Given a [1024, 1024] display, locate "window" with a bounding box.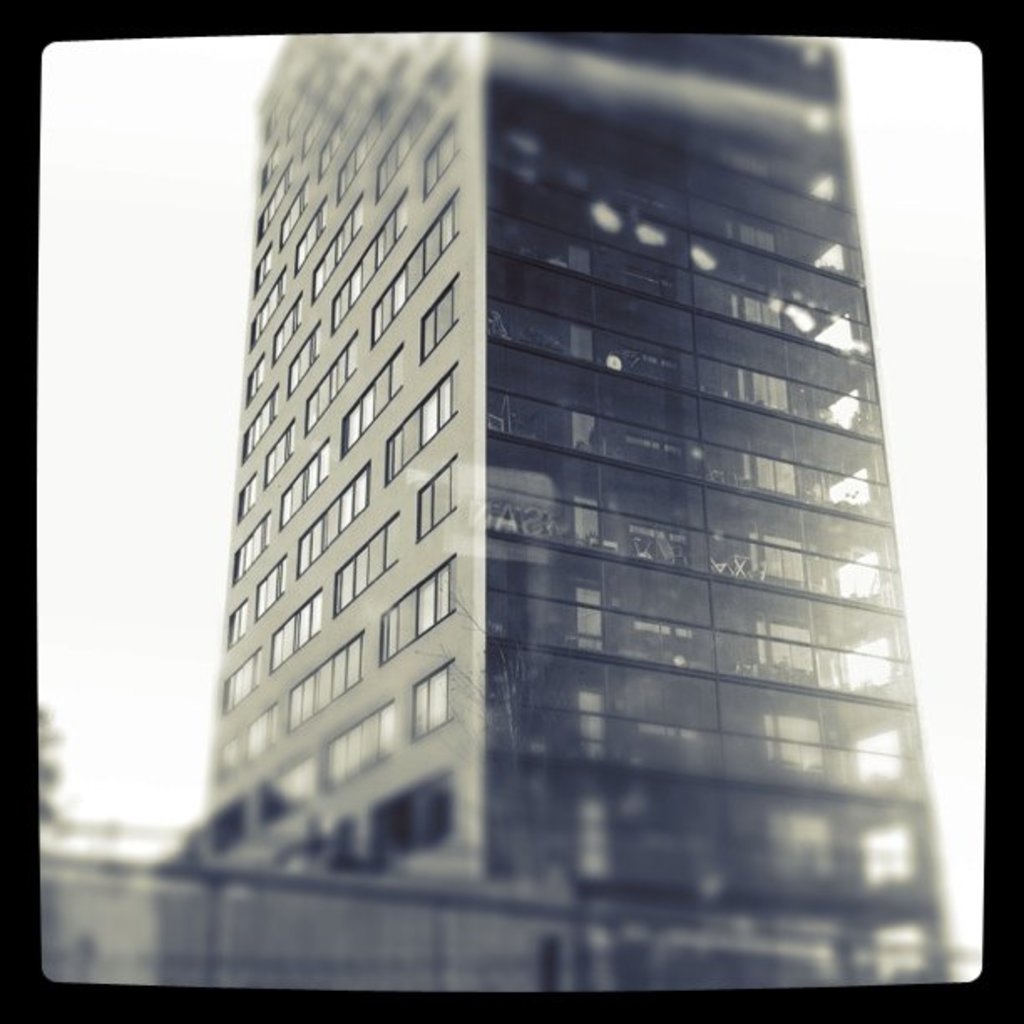
Located: region(256, 539, 288, 626).
